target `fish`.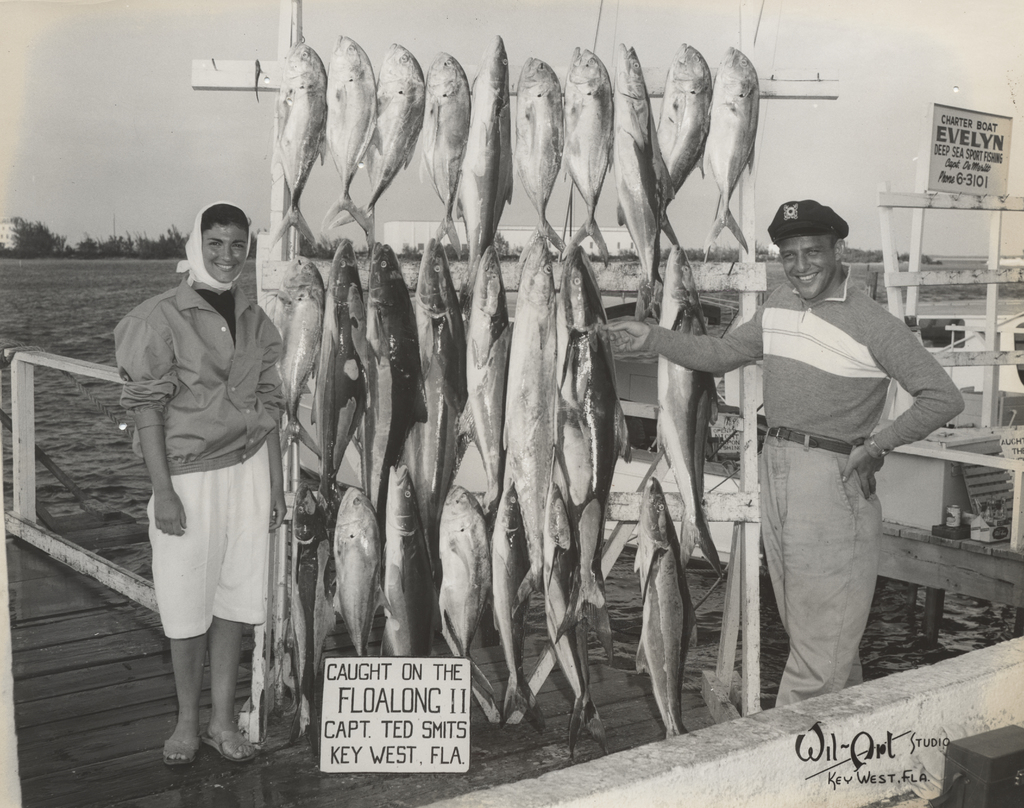
Target region: locate(281, 239, 331, 451).
